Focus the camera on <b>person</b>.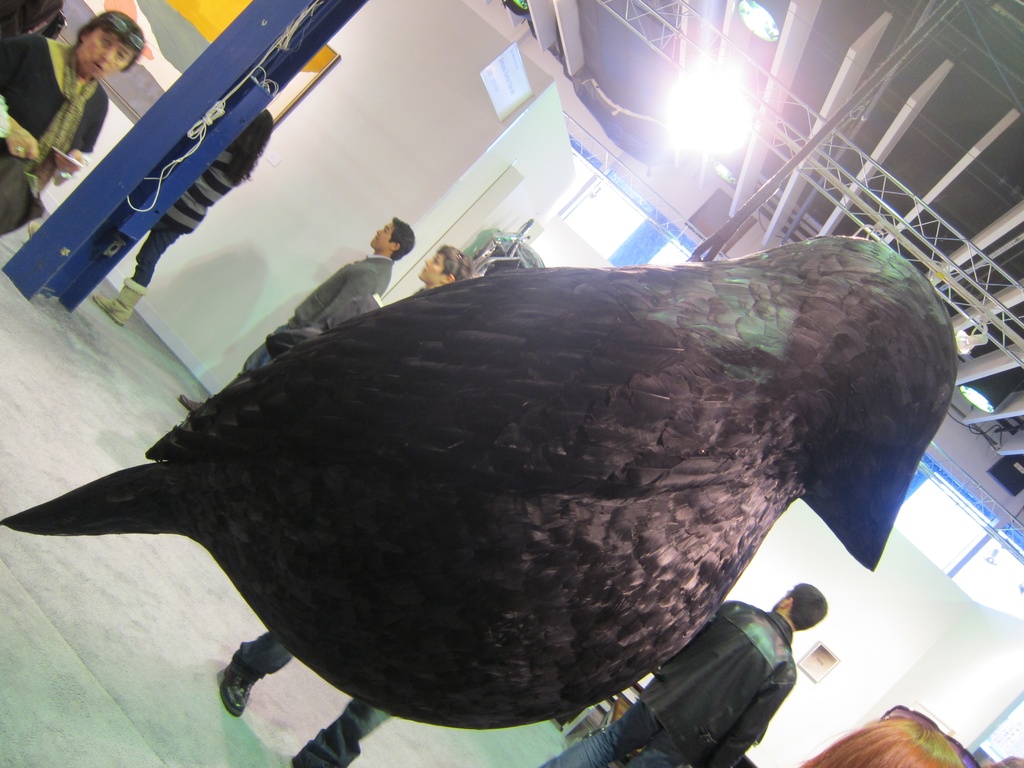
Focus region: select_region(806, 709, 967, 767).
